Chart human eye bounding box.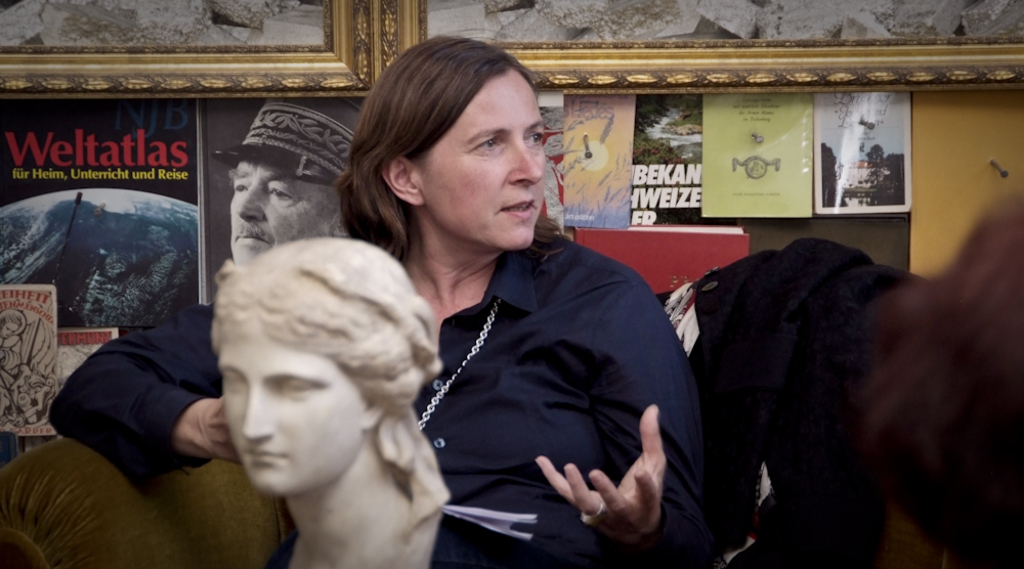
Charted: BBox(230, 176, 249, 193).
